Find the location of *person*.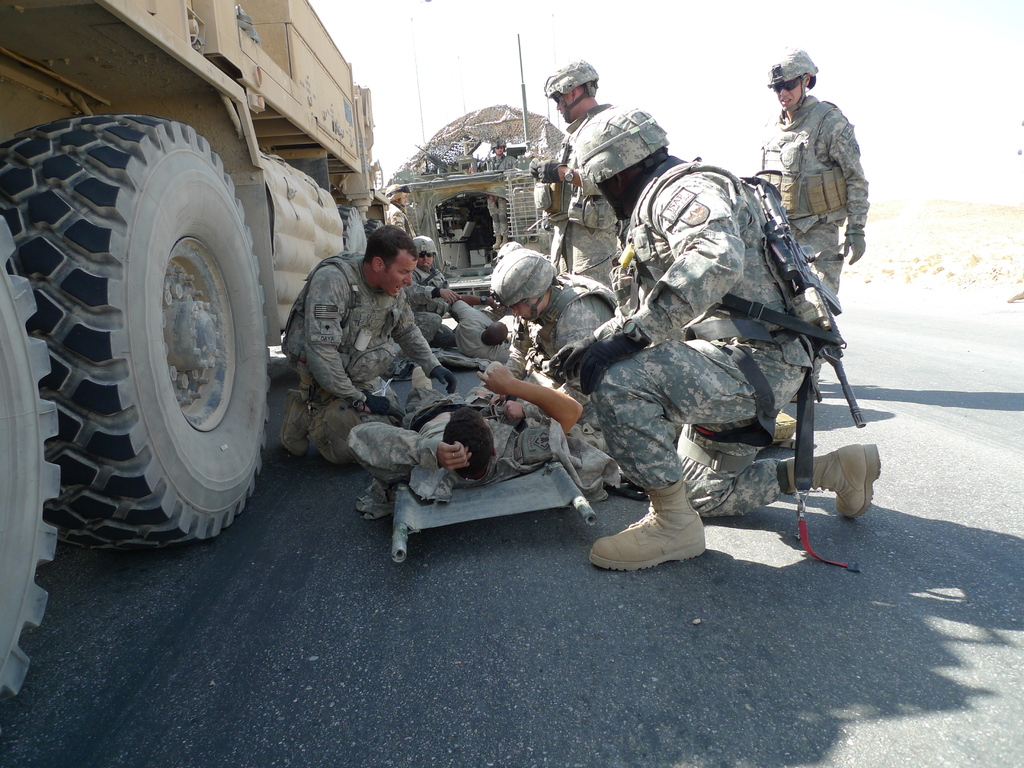
Location: bbox=[521, 54, 620, 294].
